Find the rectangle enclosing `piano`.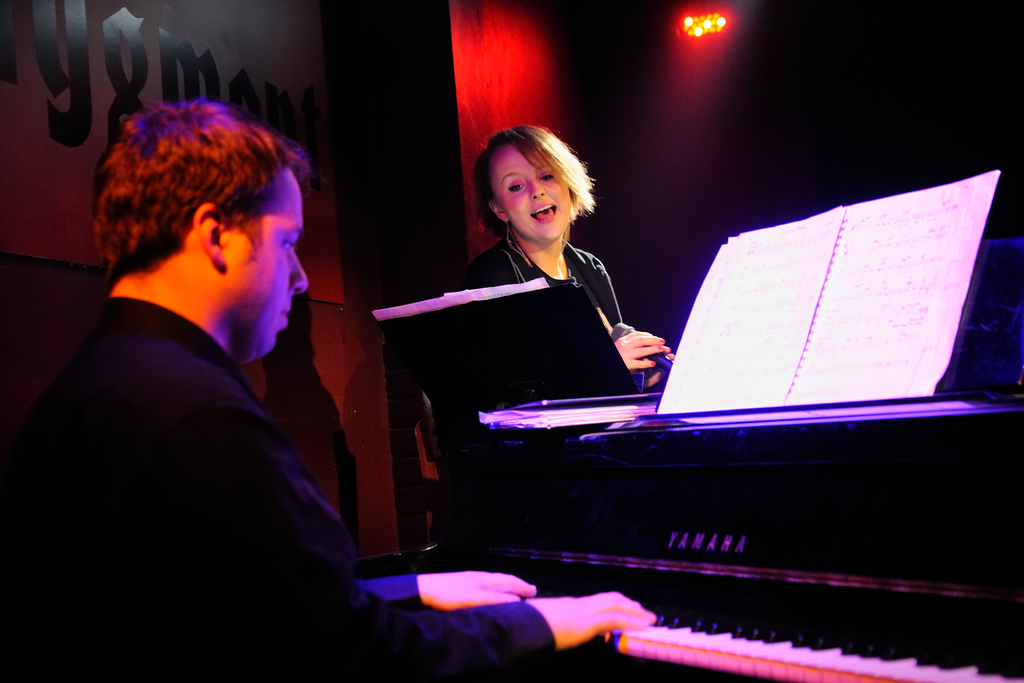
355:206:1023:682.
